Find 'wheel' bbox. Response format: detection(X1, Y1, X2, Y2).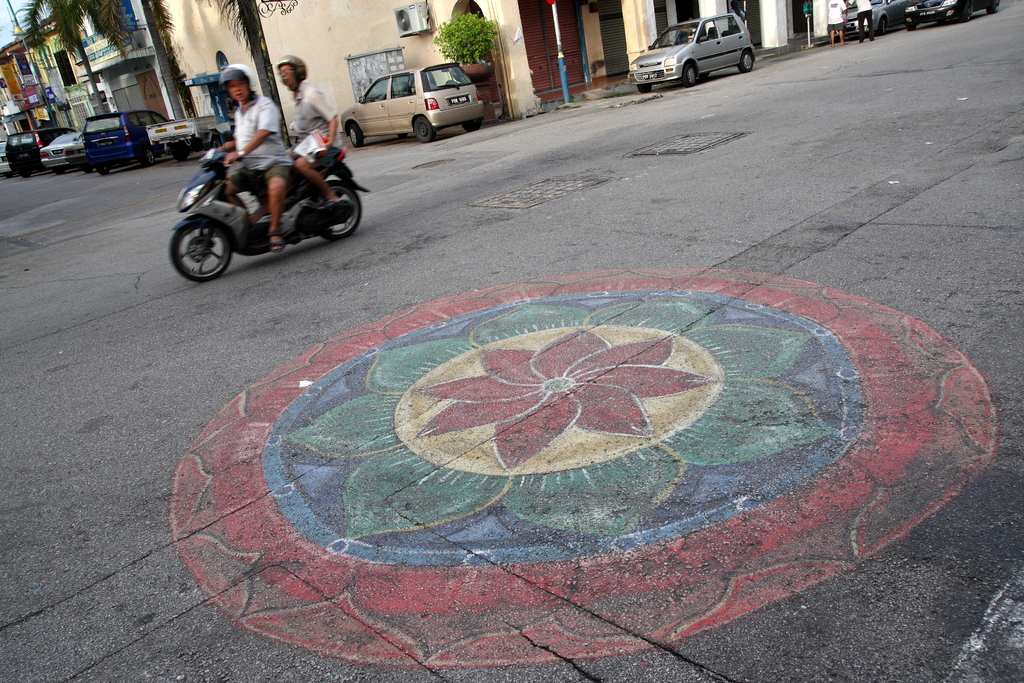
detection(636, 83, 653, 94).
